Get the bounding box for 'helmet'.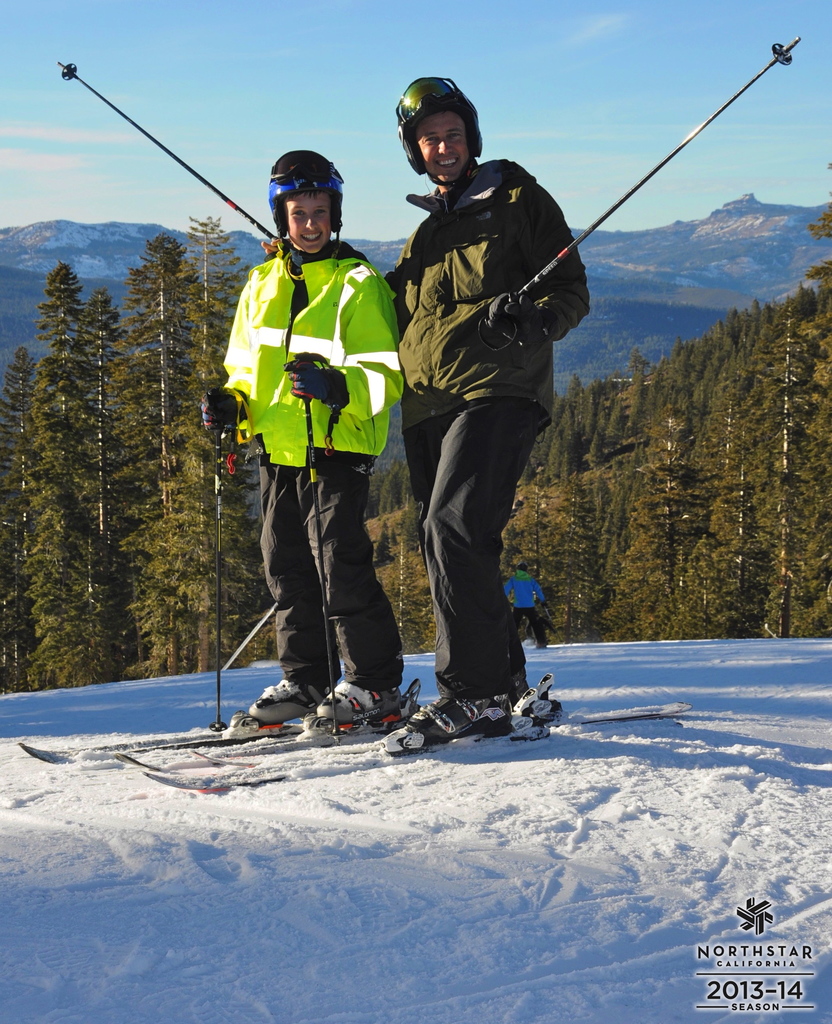
[x1=253, y1=141, x2=352, y2=244].
